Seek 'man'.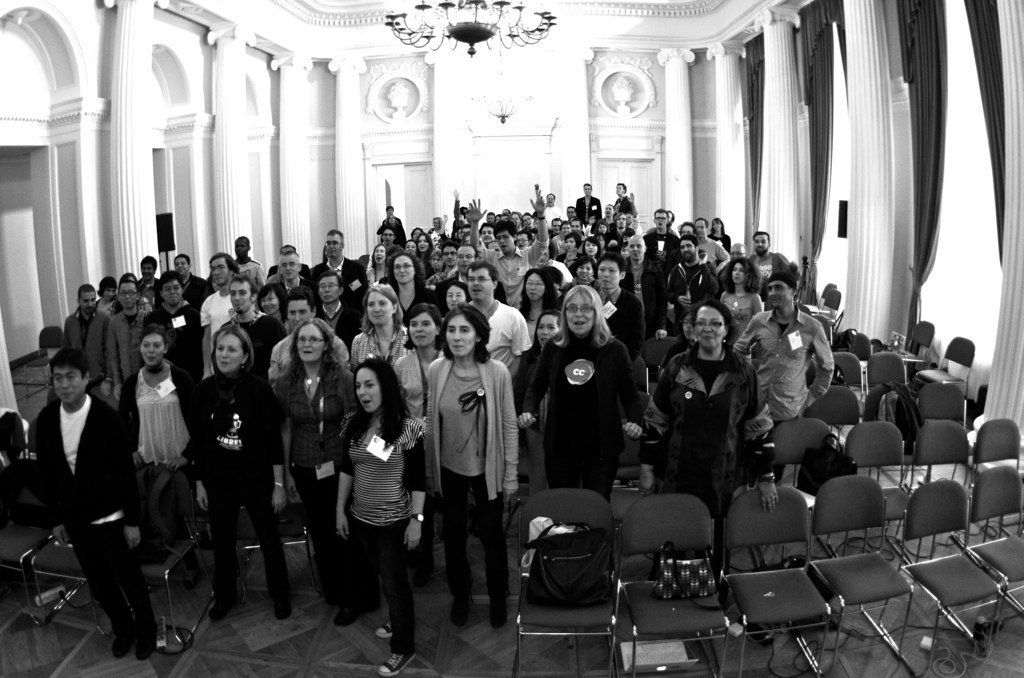
[left=697, top=213, right=730, bottom=273].
